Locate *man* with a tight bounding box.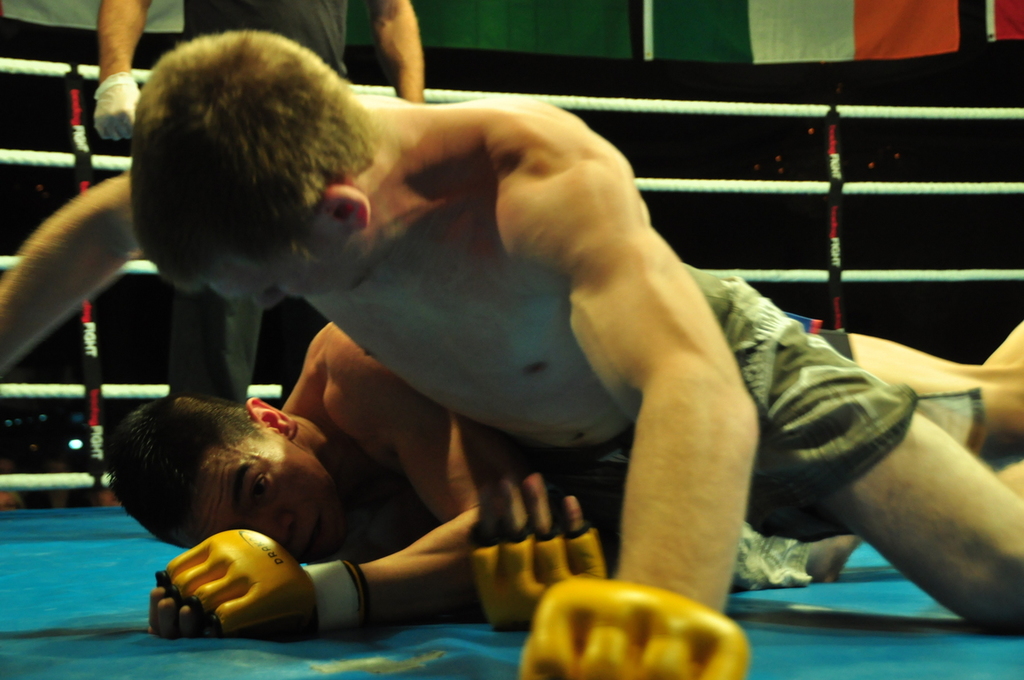
left=94, top=315, right=1020, bottom=648.
